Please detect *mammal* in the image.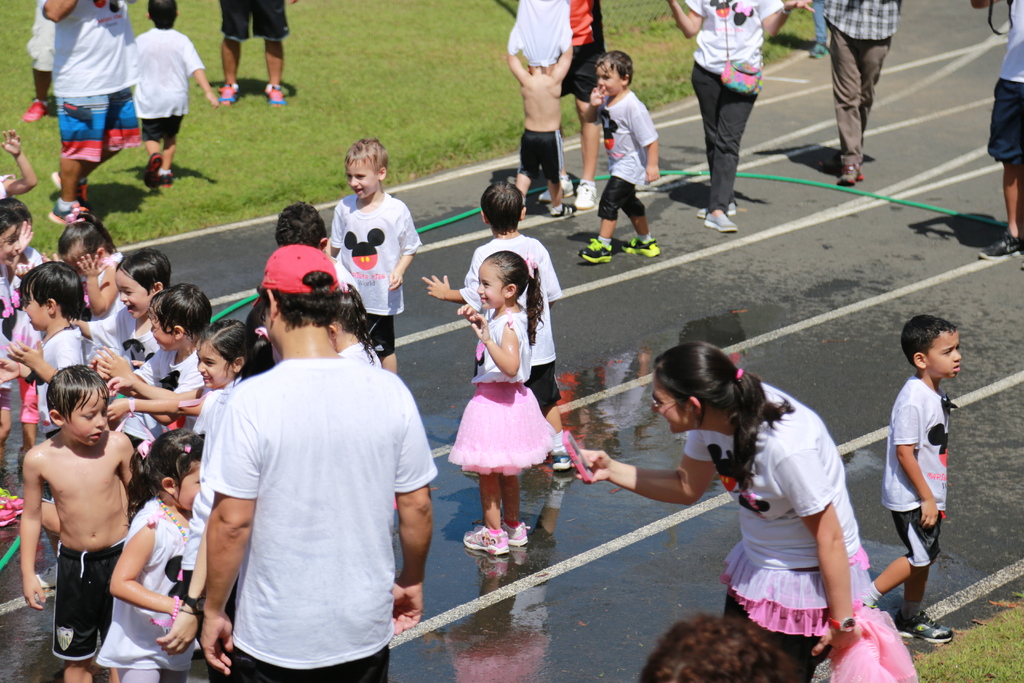
504 0 572 215.
